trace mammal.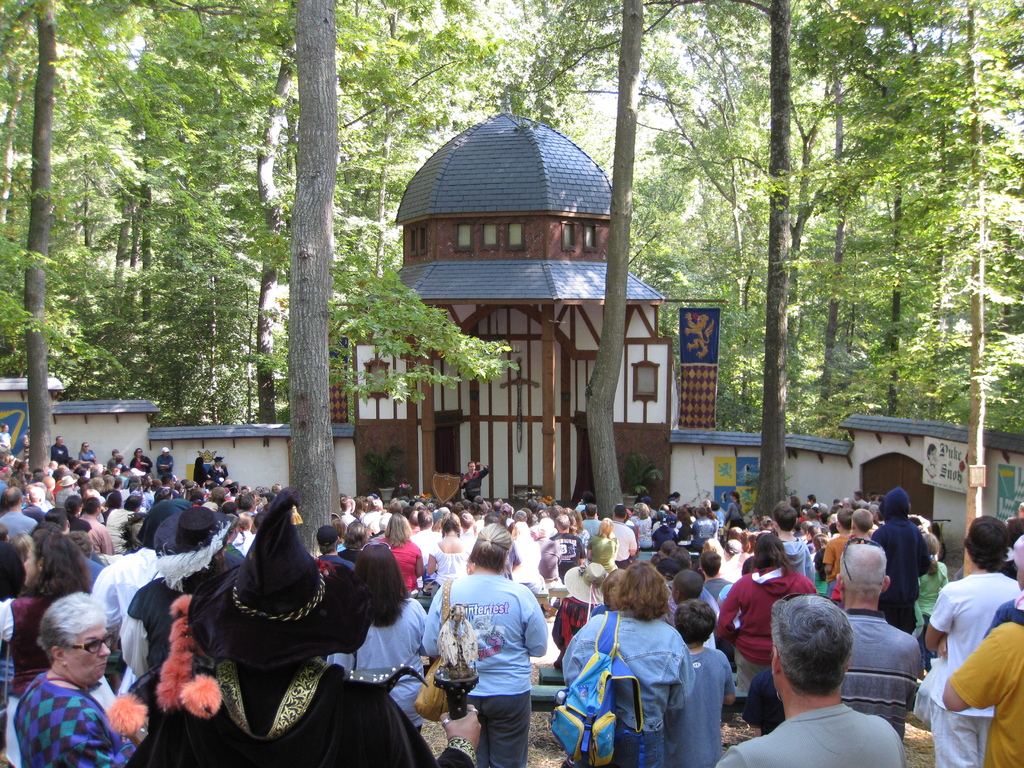
Traced to {"x1": 744, "y1": 657, "x2": 785, "y2": 741}.
